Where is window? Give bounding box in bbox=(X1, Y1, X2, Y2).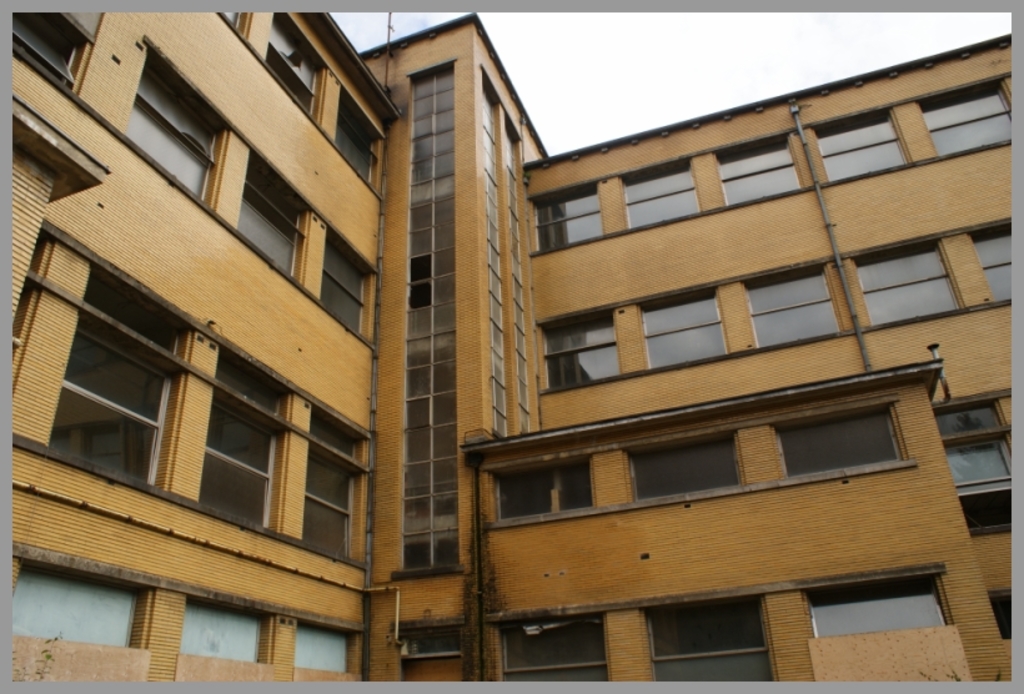
bbox=(847, 235, 965, 328).
